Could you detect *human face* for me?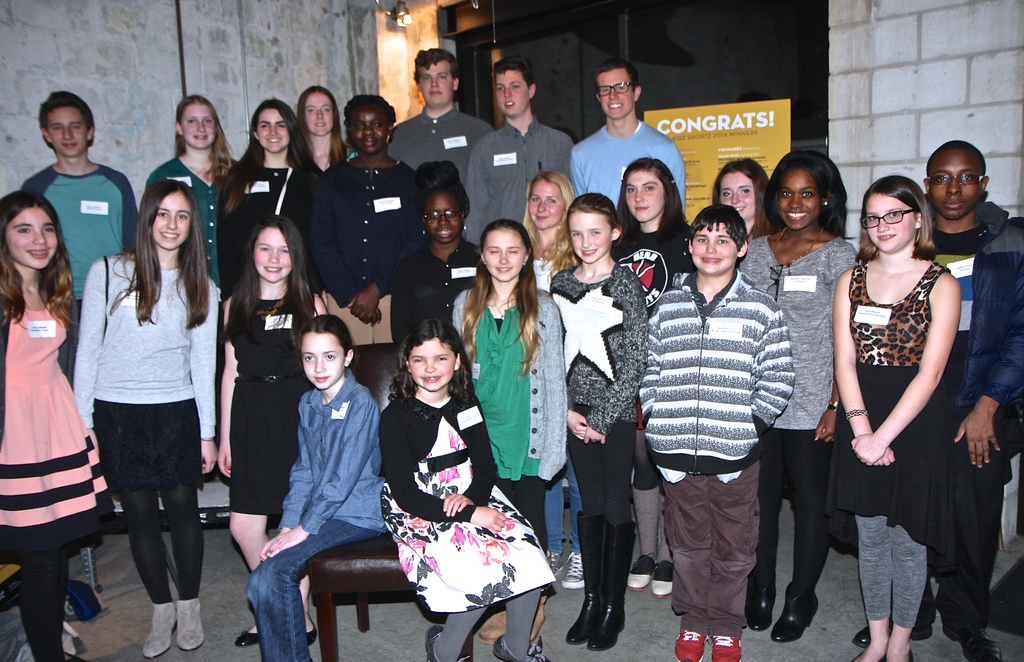
Detection result: (499, 74, 536, 124).
